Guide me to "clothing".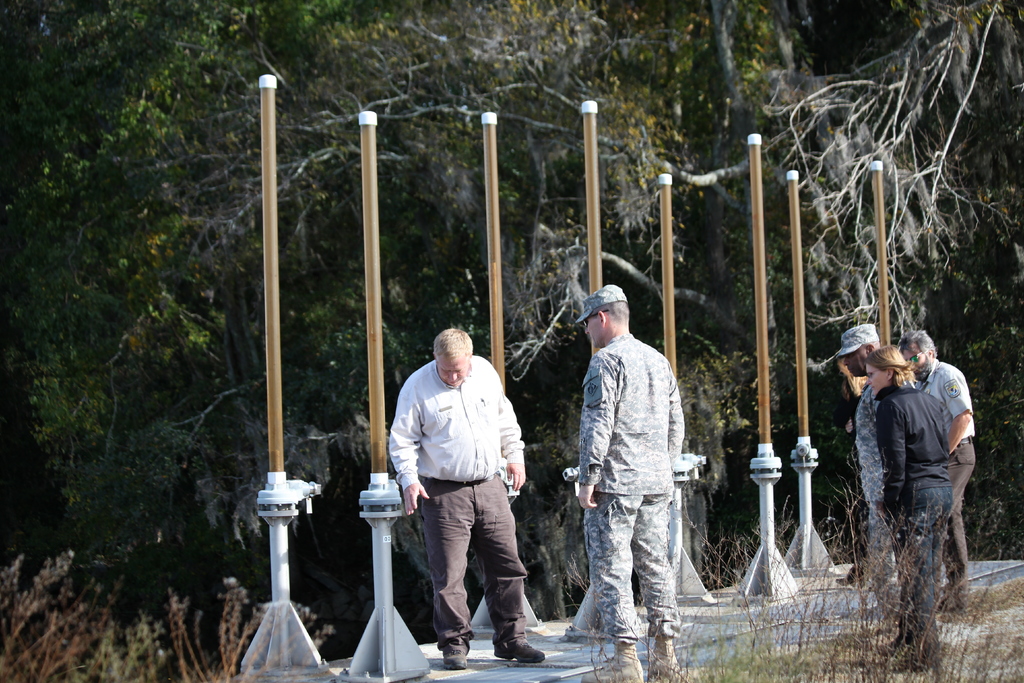
Guidance: {"x1": 872, "y1": 378, "x2": 953, "y2": 663}.
